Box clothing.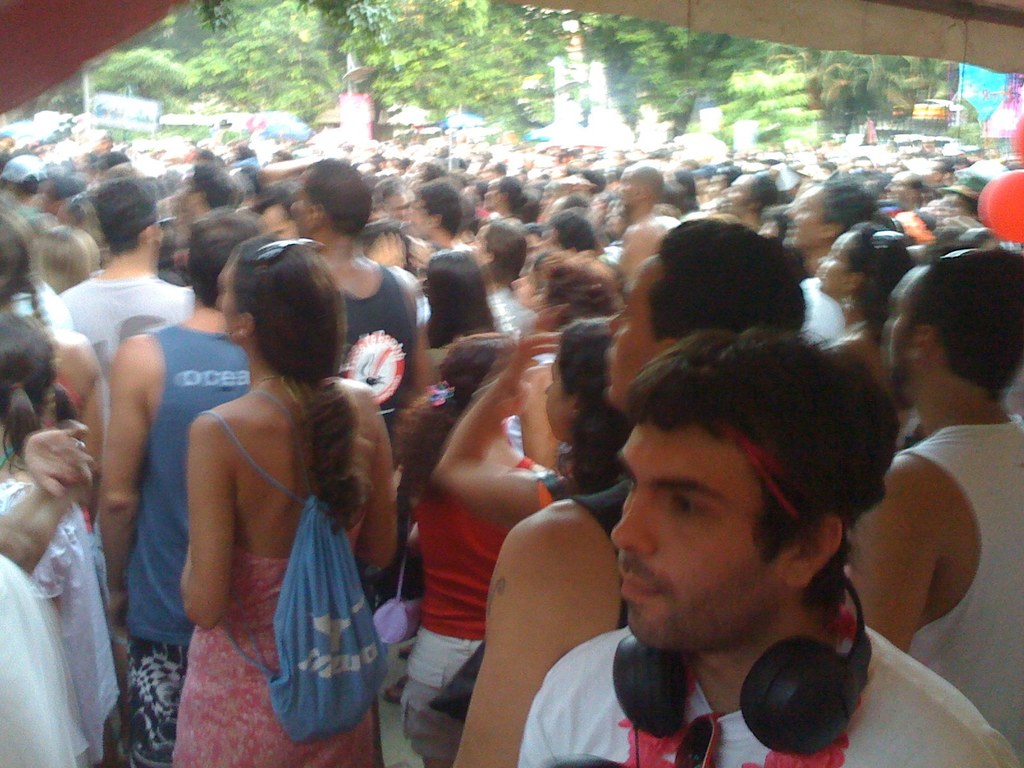
[514, 605, 1023, 767].
